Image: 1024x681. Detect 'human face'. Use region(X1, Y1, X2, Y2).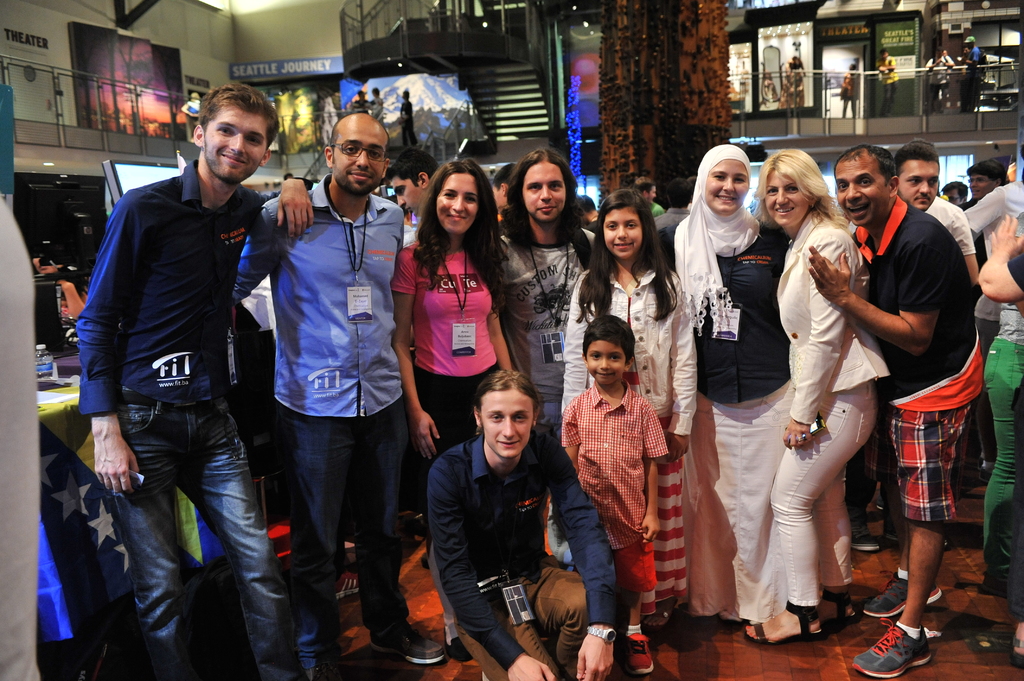
region(334, 122, 385, 195).
